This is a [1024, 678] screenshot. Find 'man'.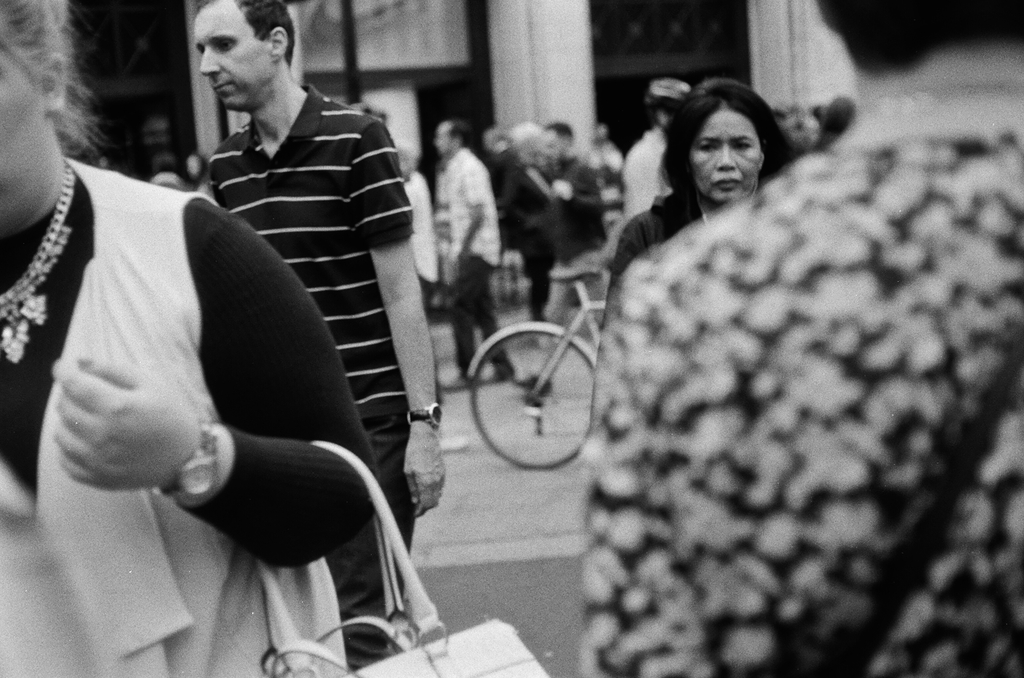
Bounding box: BBox(623, 72, 692, 223).
